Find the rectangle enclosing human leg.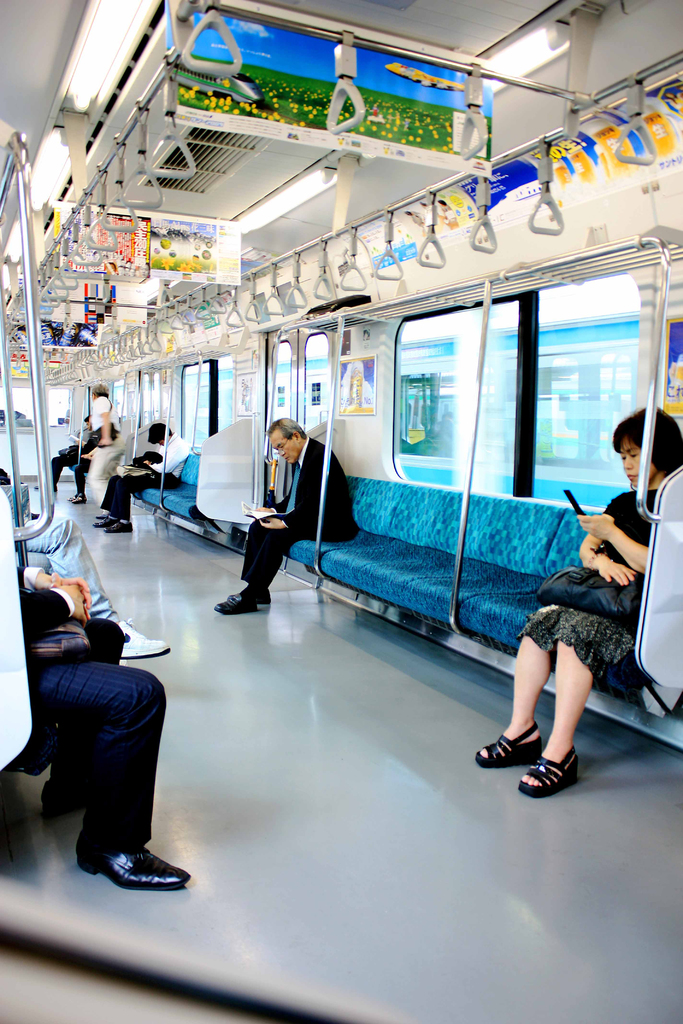
(477, 634, 551, 765).
